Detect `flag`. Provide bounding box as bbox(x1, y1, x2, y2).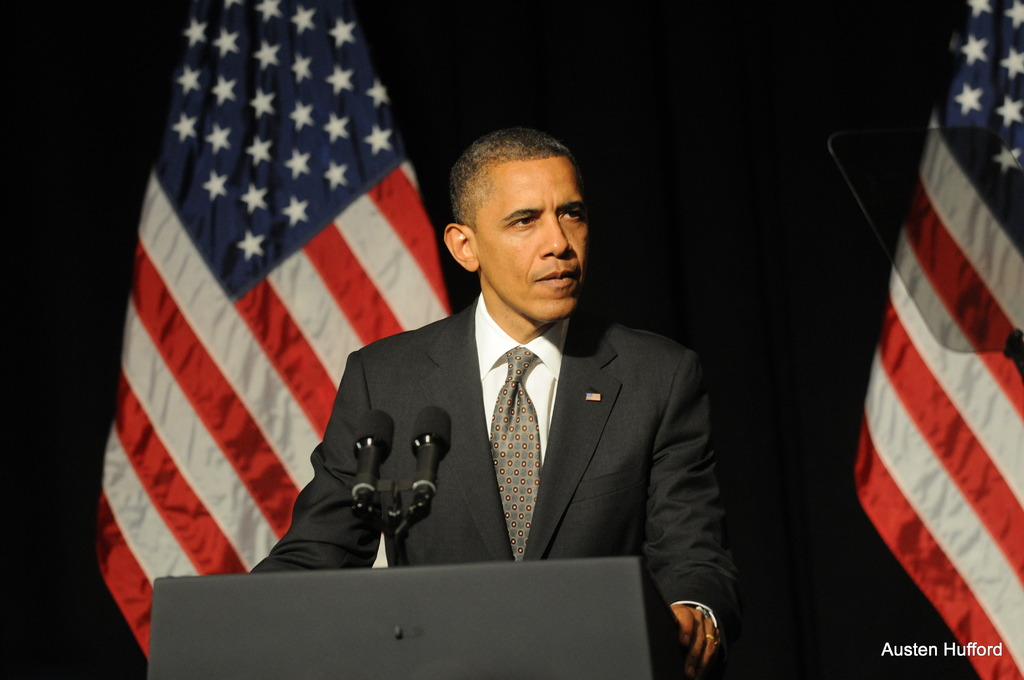
bbox(845, 0, 1021, 679).
